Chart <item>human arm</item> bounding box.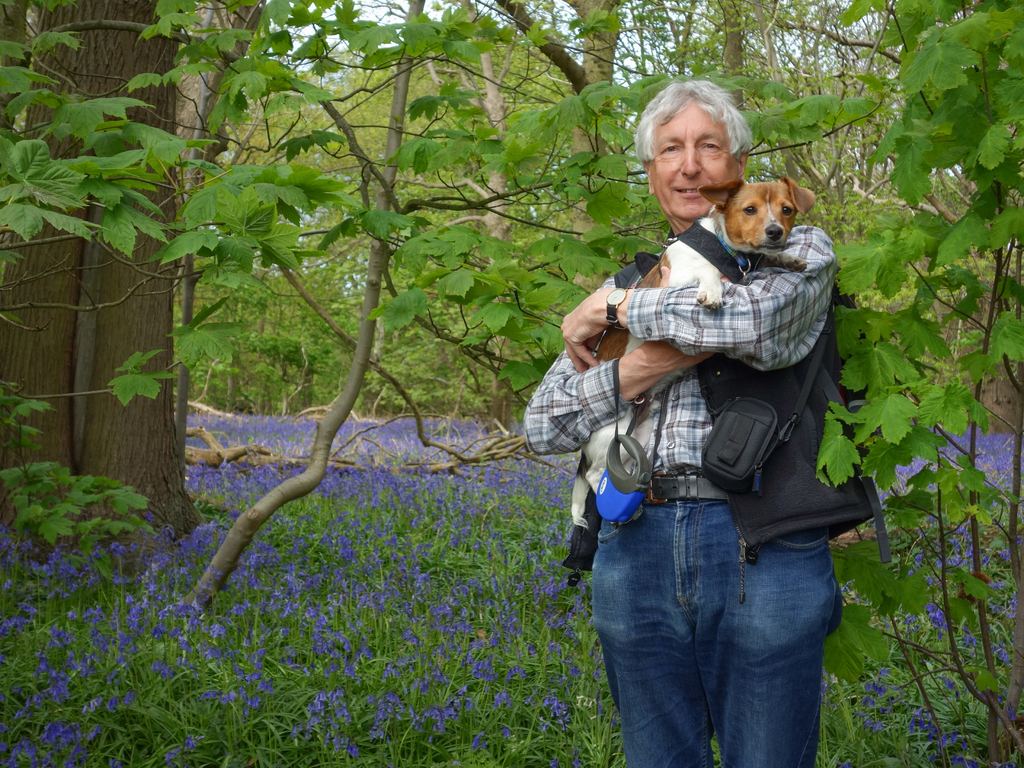
Charted: 518,273,719,458.
